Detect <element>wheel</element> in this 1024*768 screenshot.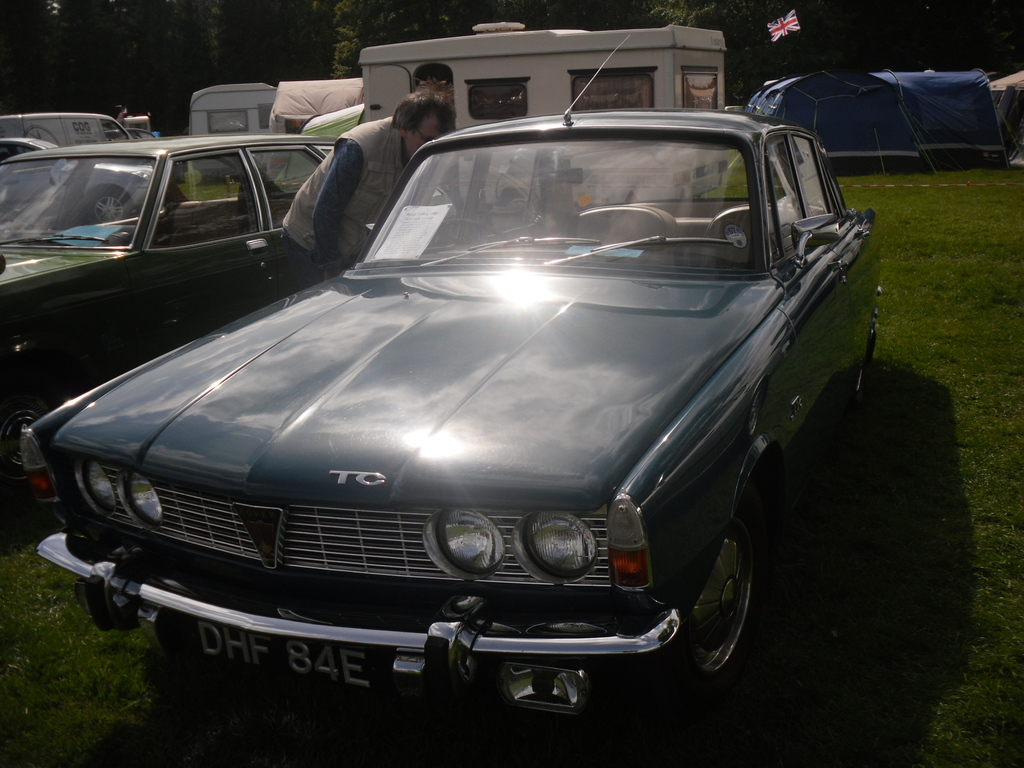
Detection: rect(88, 185, 128, 225).
